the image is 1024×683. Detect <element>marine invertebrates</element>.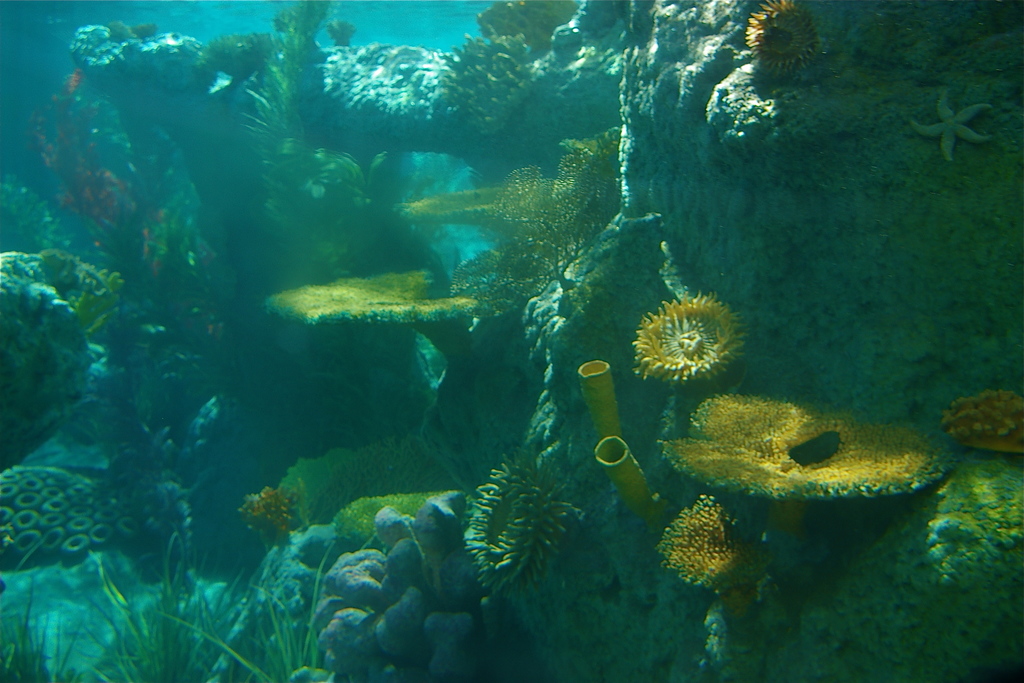
Detection: Rect(630, 290, 755, 390).
